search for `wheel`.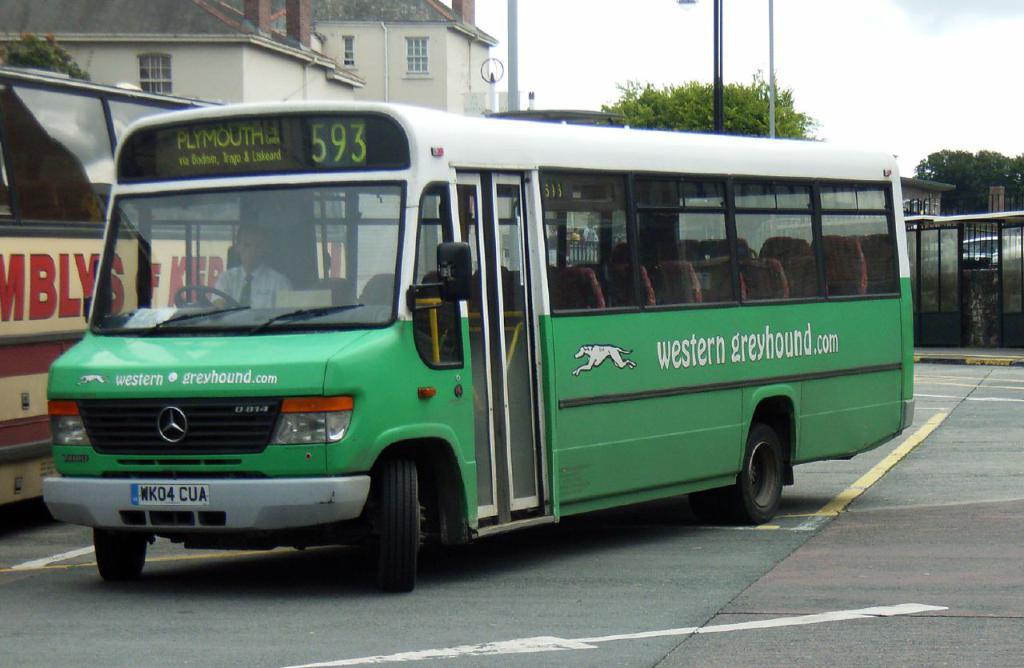
Found at {"left": 730, "top": 418, "right": 785, "bottom": 523}.
